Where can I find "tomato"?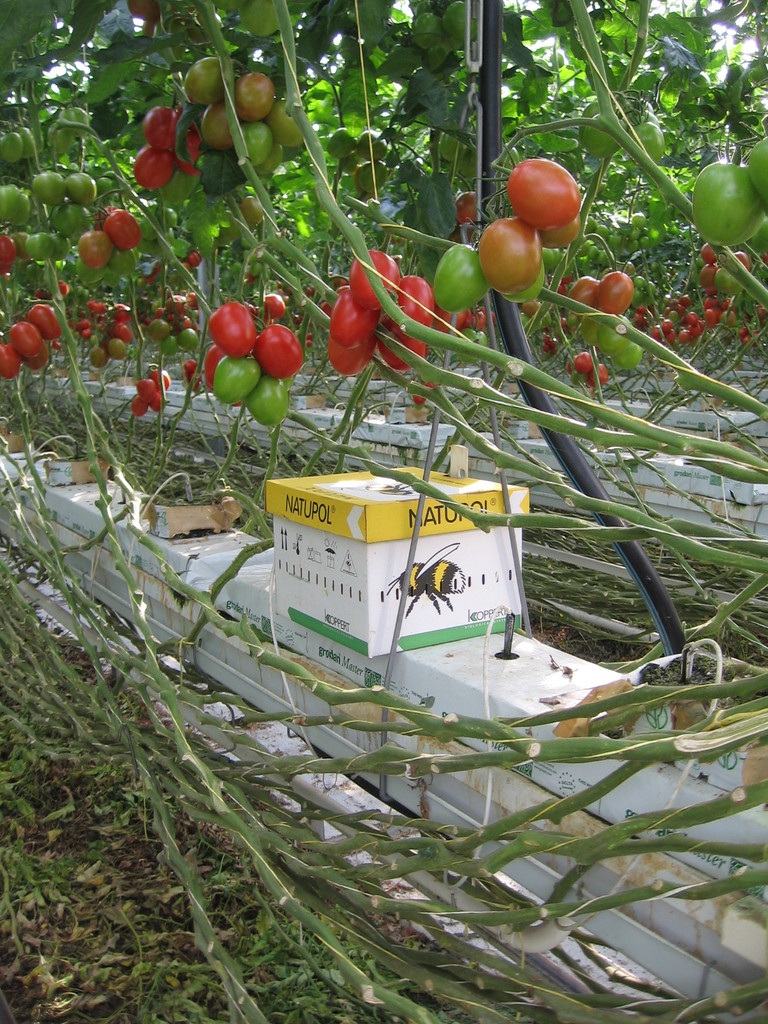
You can find it at x1=0 y1=177 x2=30 y2=218.
